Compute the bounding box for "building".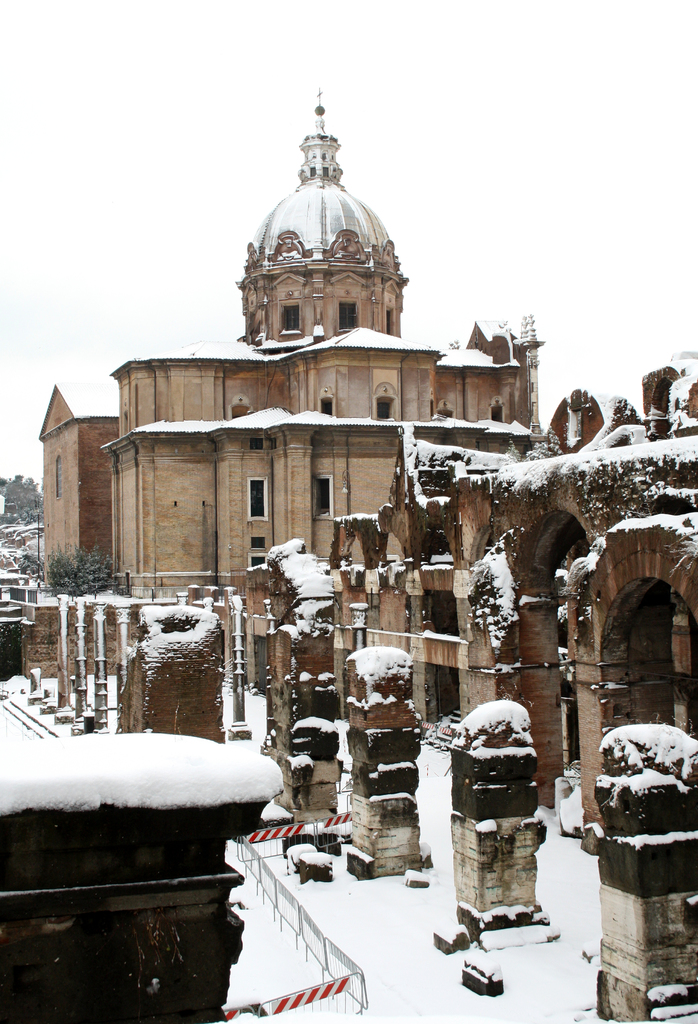
x1=29, y1=76, x2=540, y2=696.
